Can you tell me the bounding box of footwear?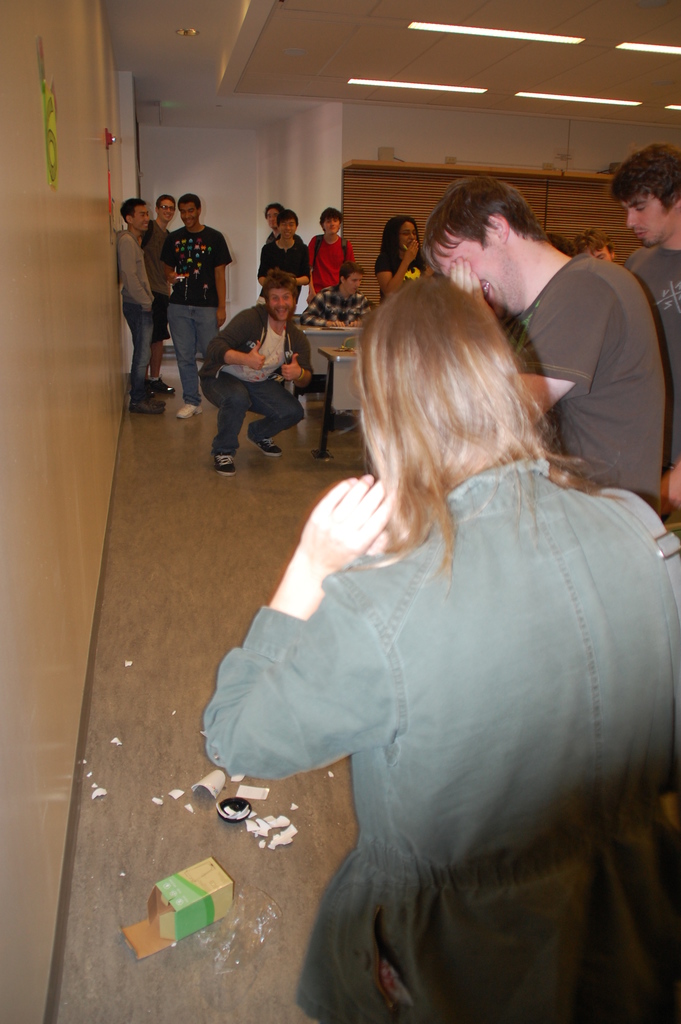
BBox(245, 426, 284, 454).
